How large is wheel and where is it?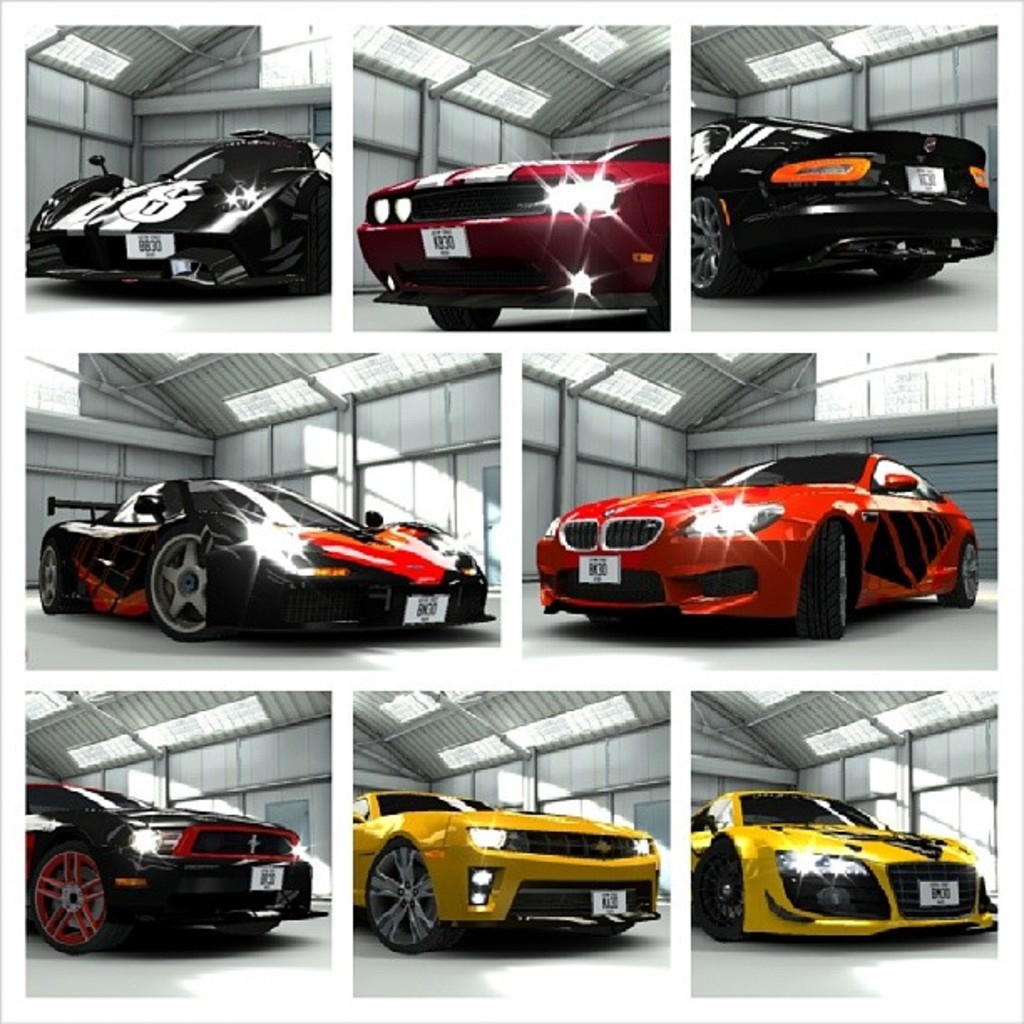
Bounding box: 32 545 67 617.
